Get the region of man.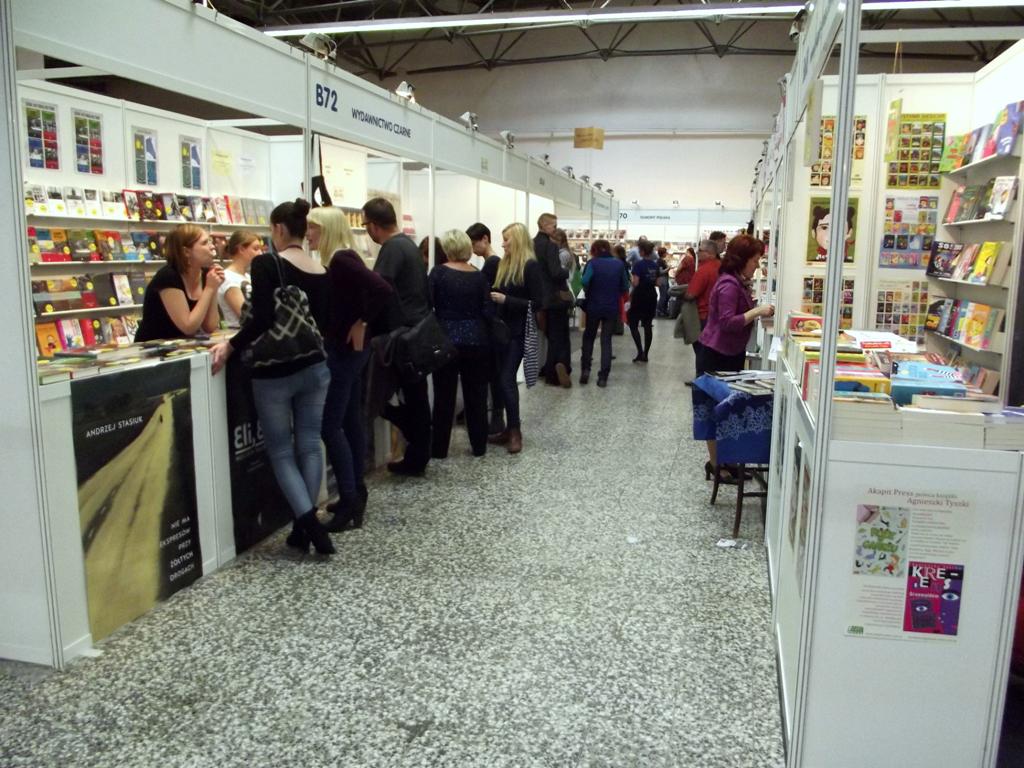
x1=212 y1=194 x2=343 y2=580.
